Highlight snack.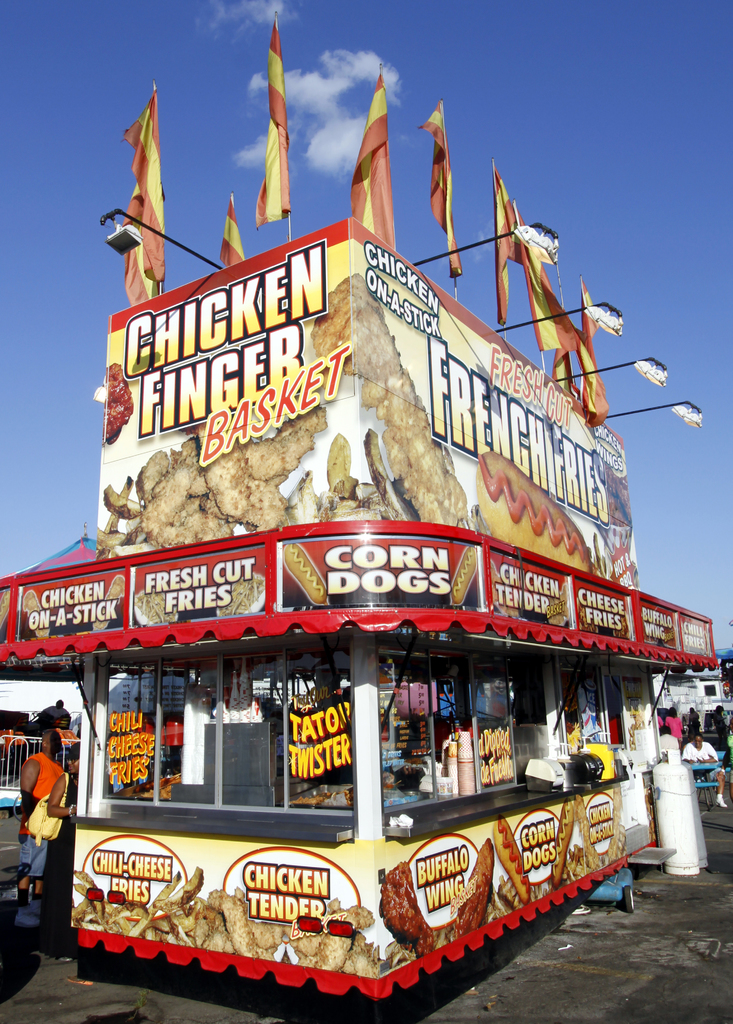
Highlighted region: <region>555, 801, 579, 888</region>.
